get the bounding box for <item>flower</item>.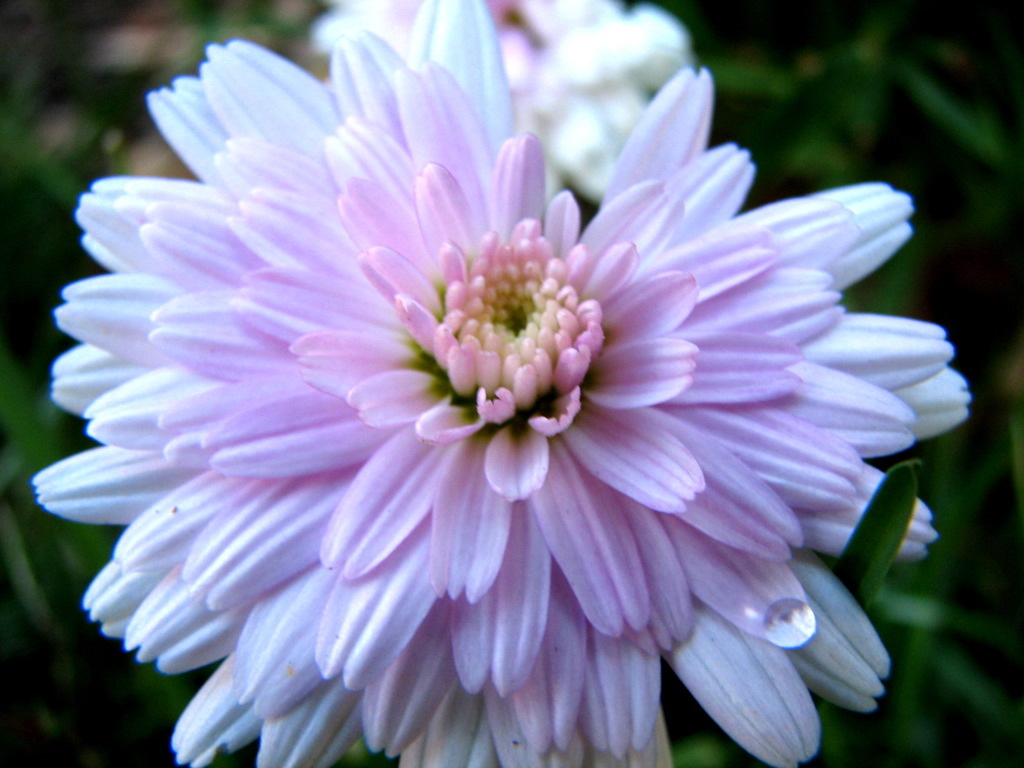
region(29, 0, 973, 767).
